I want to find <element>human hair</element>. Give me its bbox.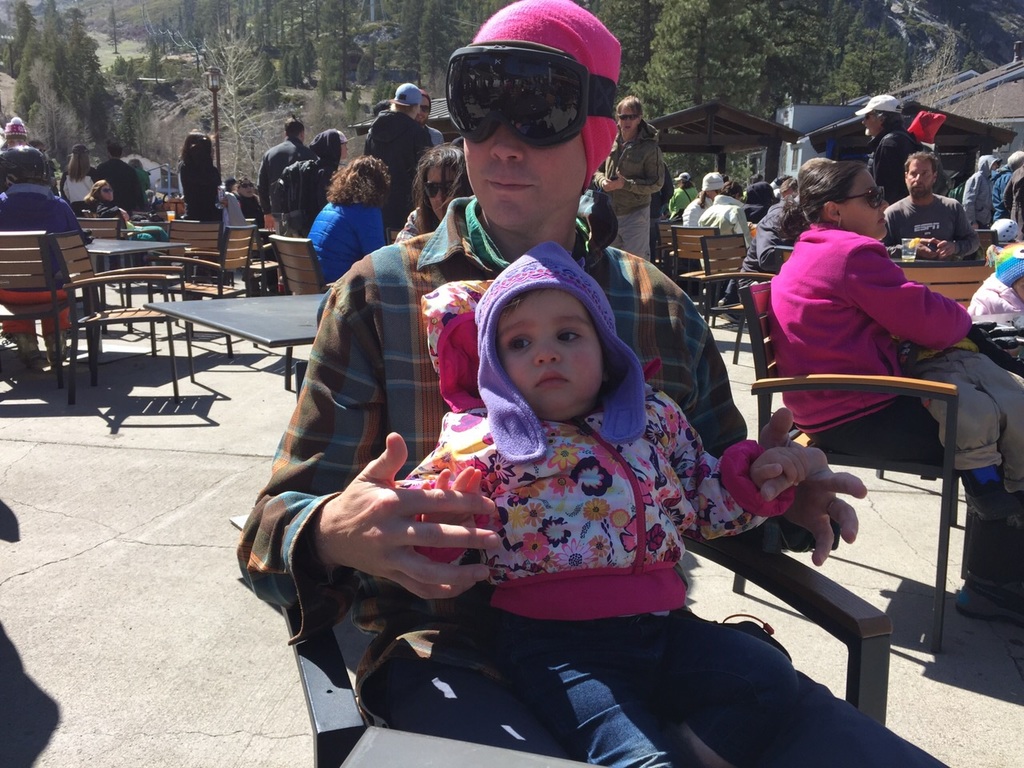
[left=282, top=117, right=304, bottom=138].
